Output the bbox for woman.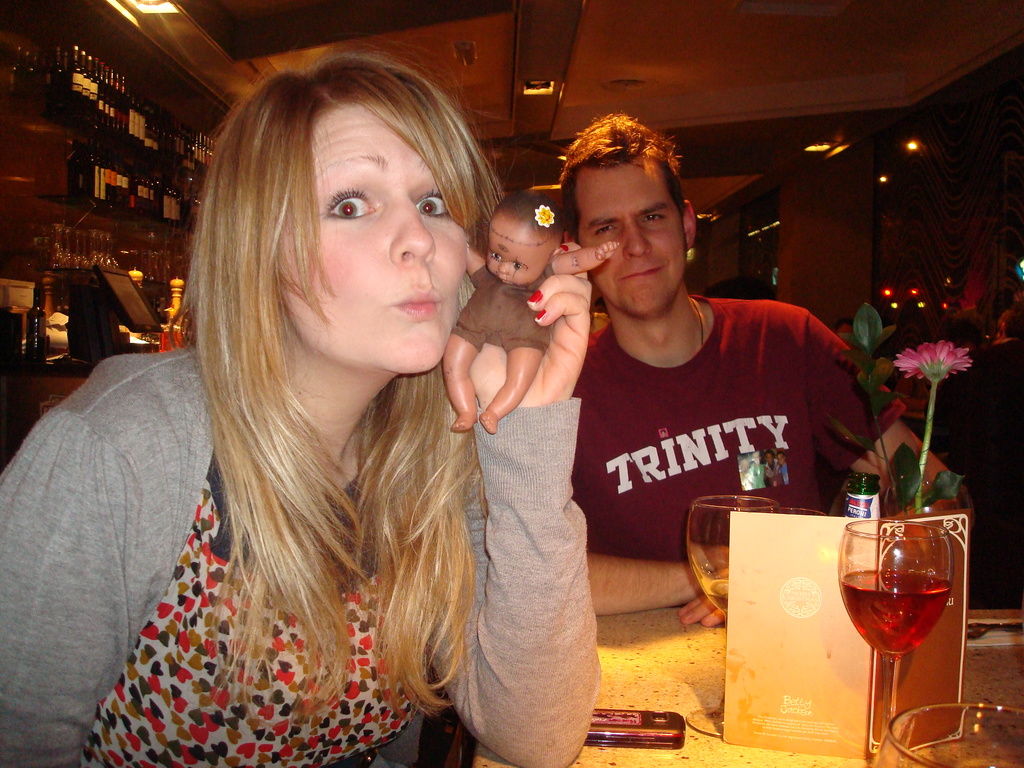
l=66, t=51, r=595, b=767.
